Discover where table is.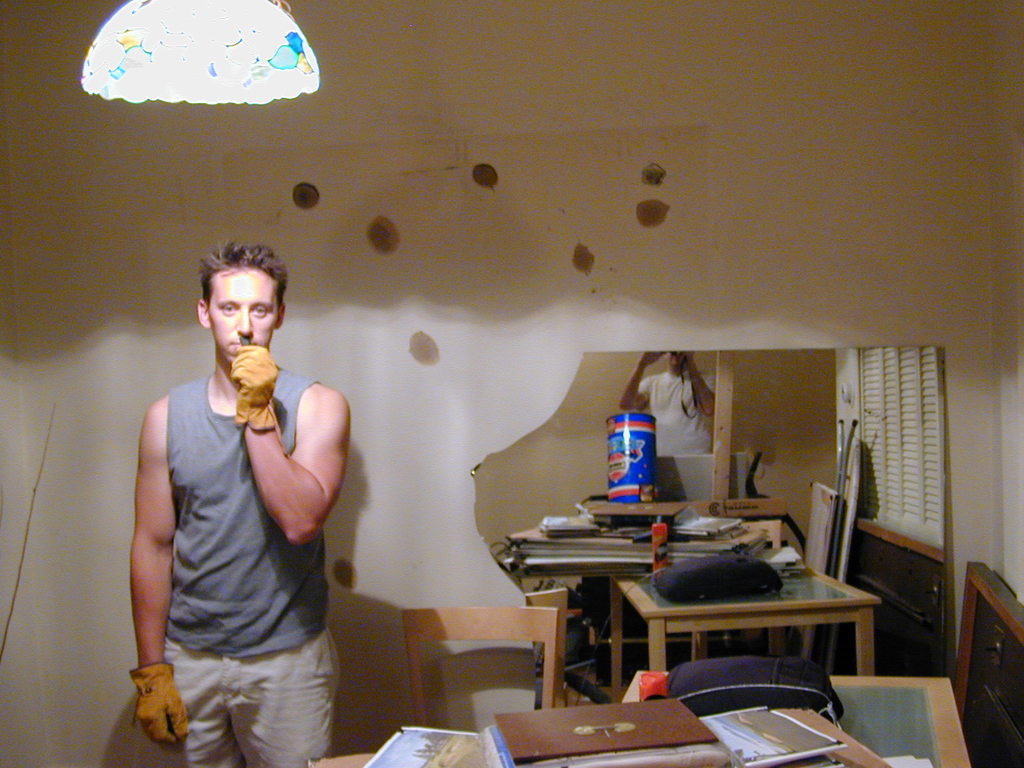
Discovered at l=622, t=673, r=975, b=767.
